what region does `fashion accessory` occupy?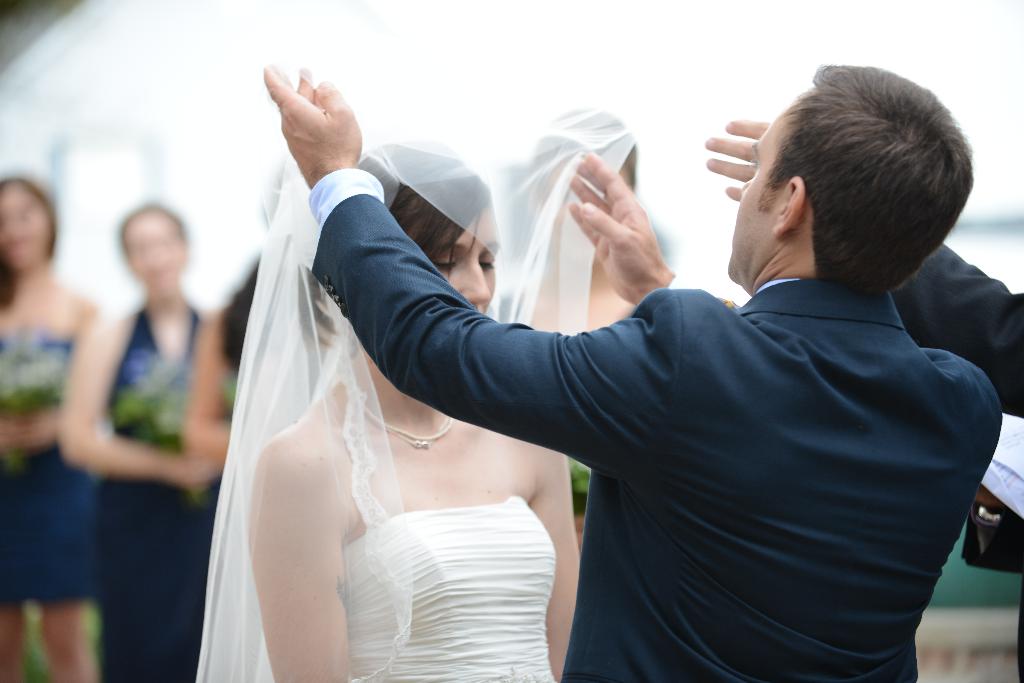
{"left": 356, "top": 402, "right": 458, "bottom": 448}.
